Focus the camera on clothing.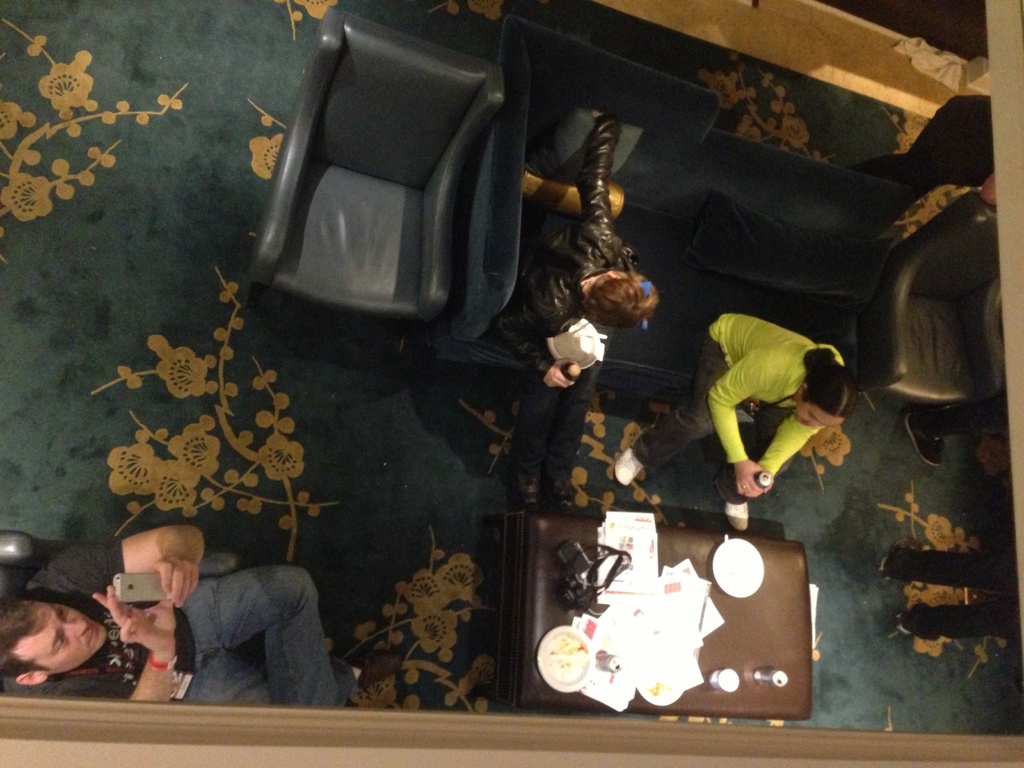
Focus region: {"x1": 10, "y1": 531, "x2": 357, "y2": 703}.
